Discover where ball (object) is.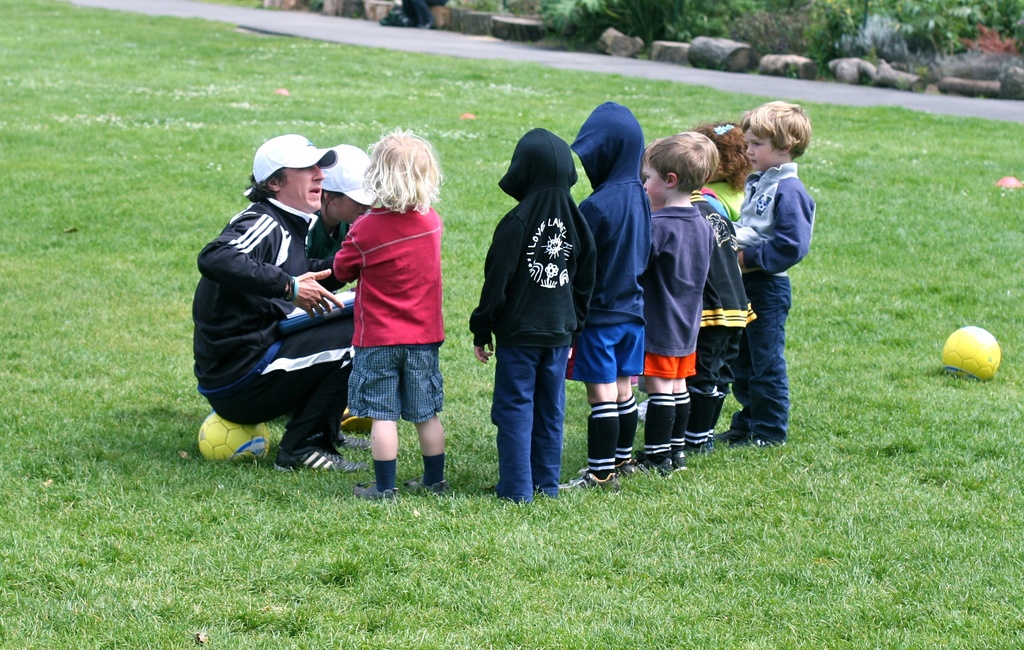
Discovered at Rect(940, 325, 1002, 379).
